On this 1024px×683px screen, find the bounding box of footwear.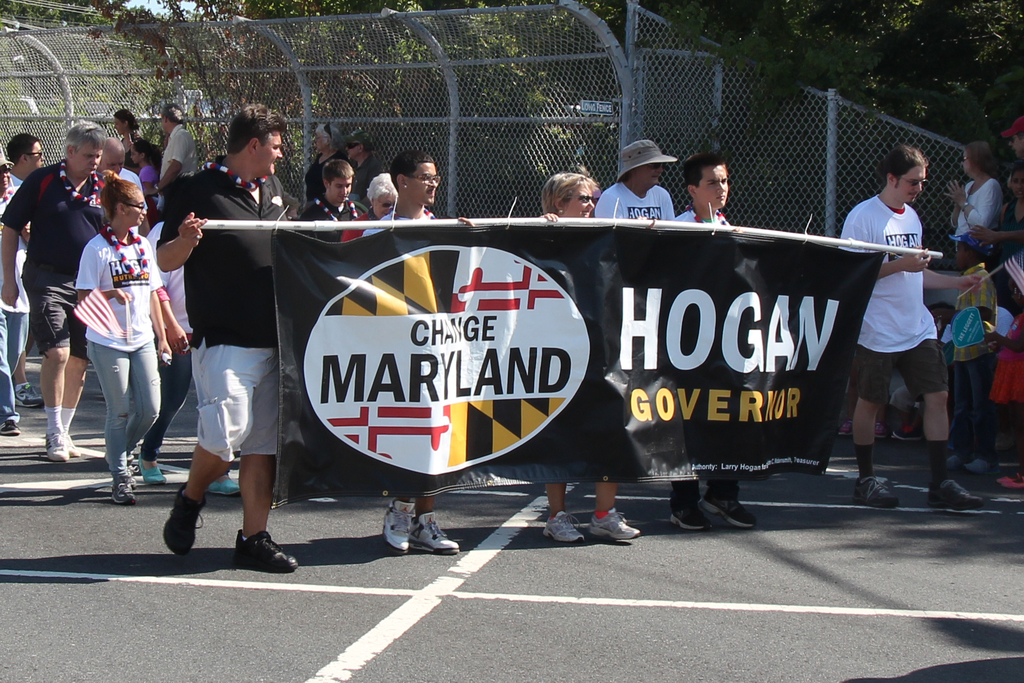
Bounding box: rect(407, 511, 463, 557).
